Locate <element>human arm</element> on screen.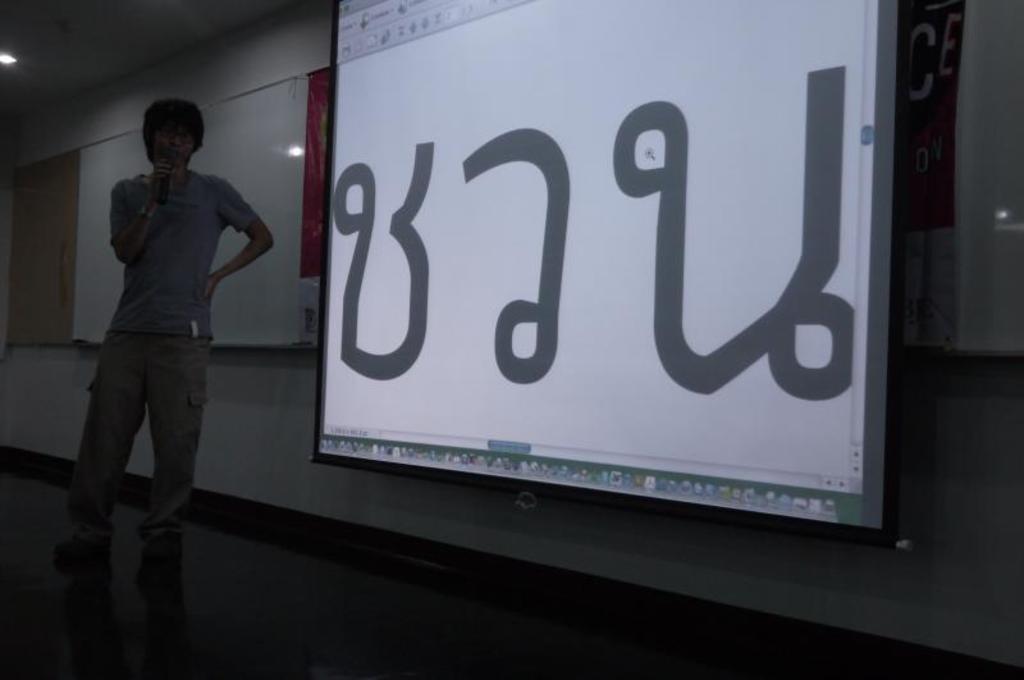
On screen at (187, 188, 252, 315).
